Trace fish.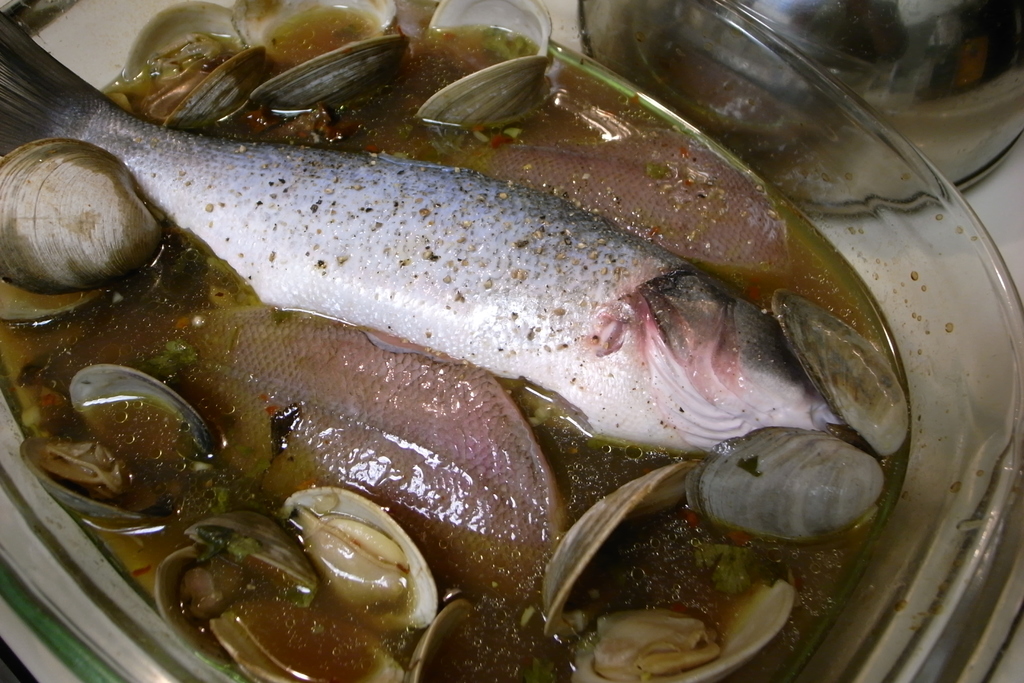
Traced to (x1=0, y1=6, x2=833, y2=461).
